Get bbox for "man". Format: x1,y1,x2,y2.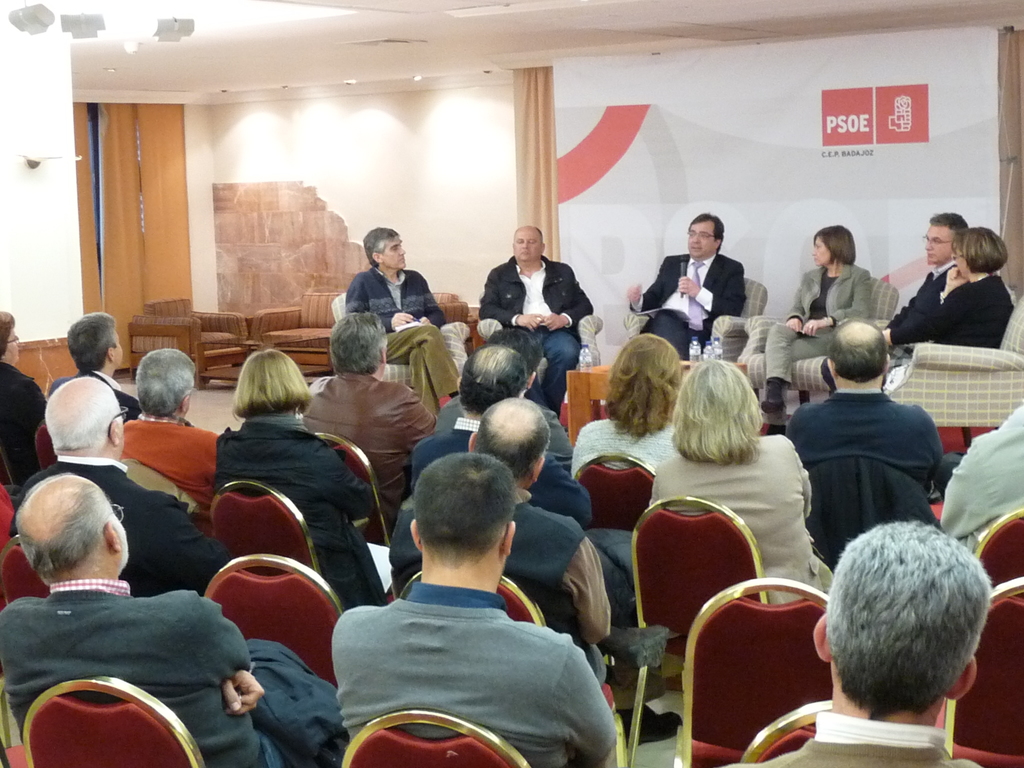
429,326,578,472.
